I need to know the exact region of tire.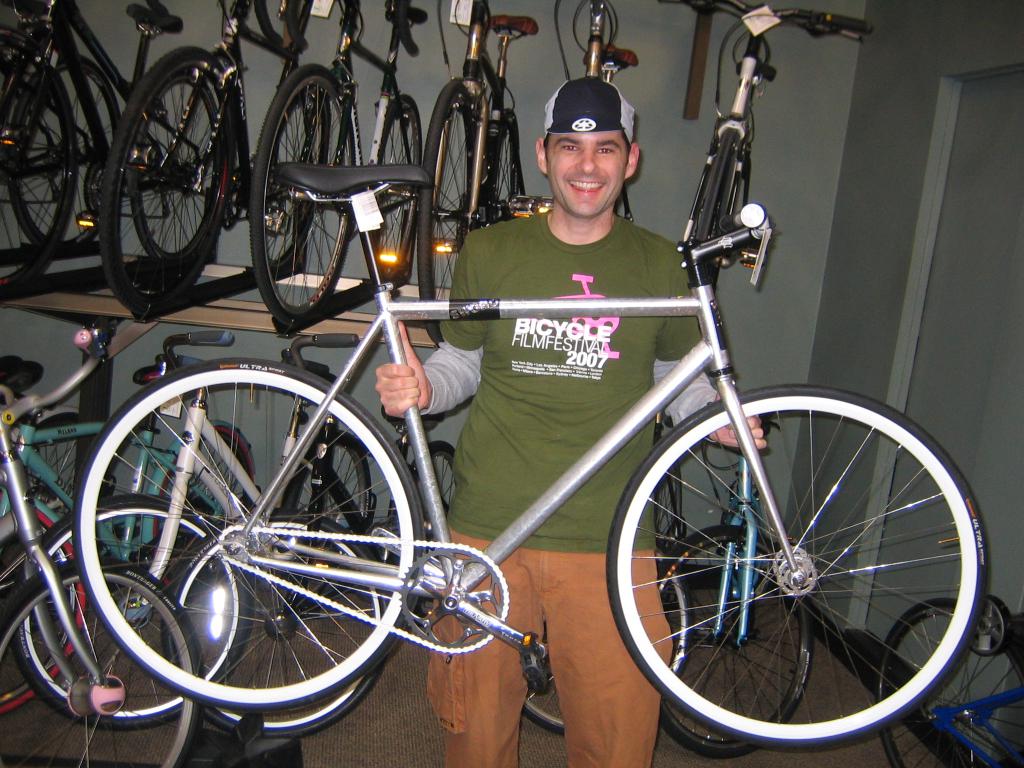
Region: box=[646, 525, 826, 760].
